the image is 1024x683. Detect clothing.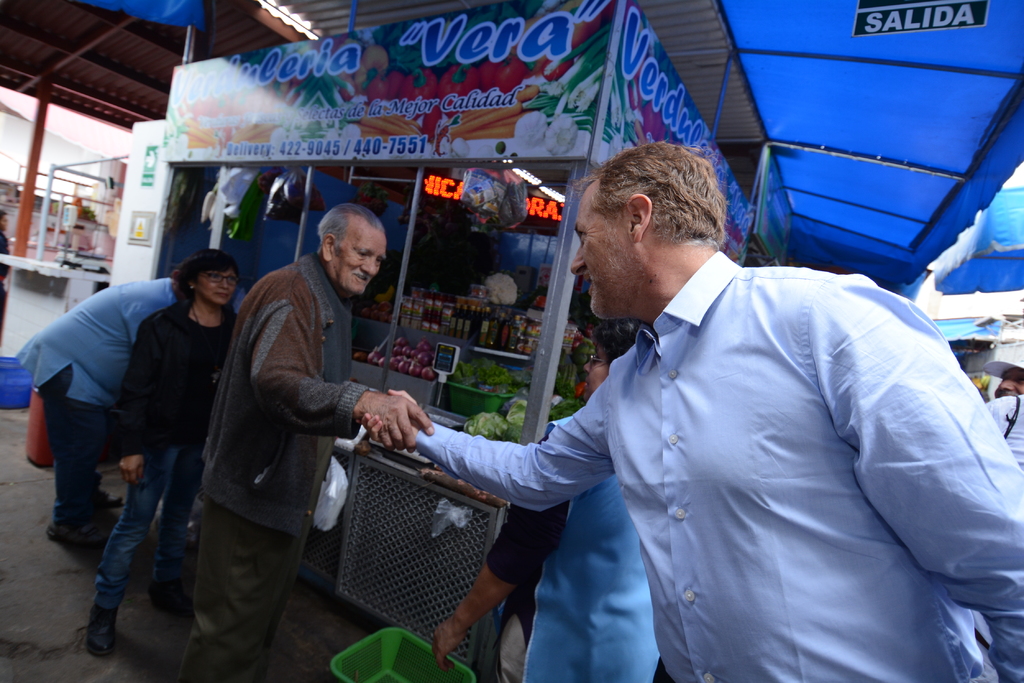
Detection: <box>477,504,556,682</box>.
